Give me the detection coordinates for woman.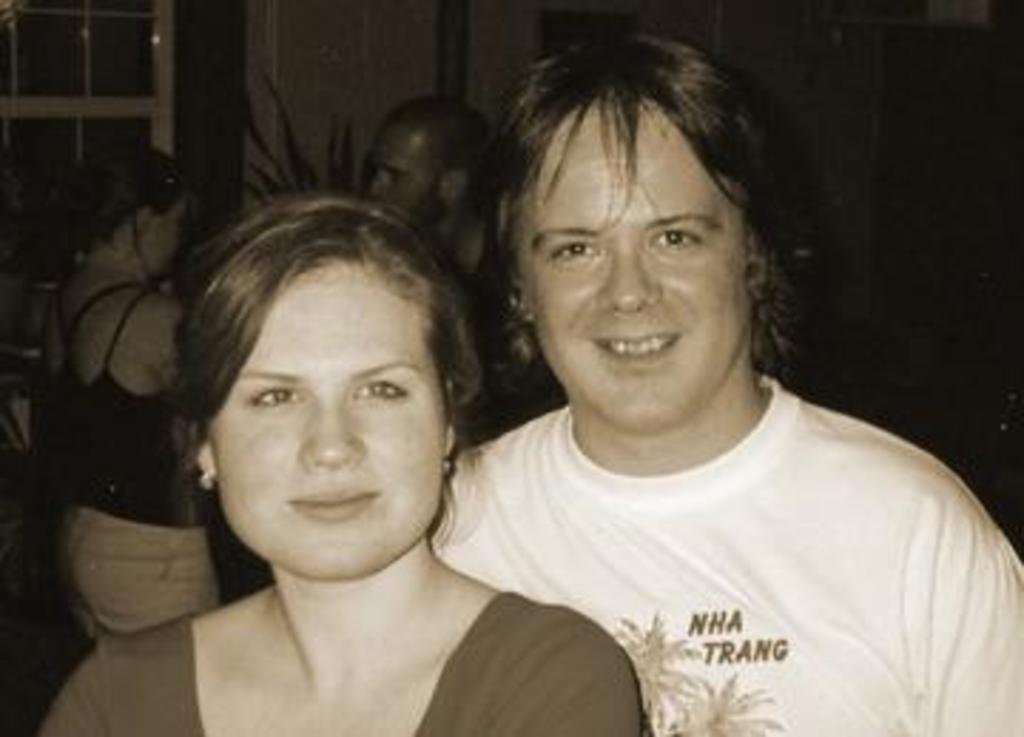
<box>105,125,649,728</box>.
